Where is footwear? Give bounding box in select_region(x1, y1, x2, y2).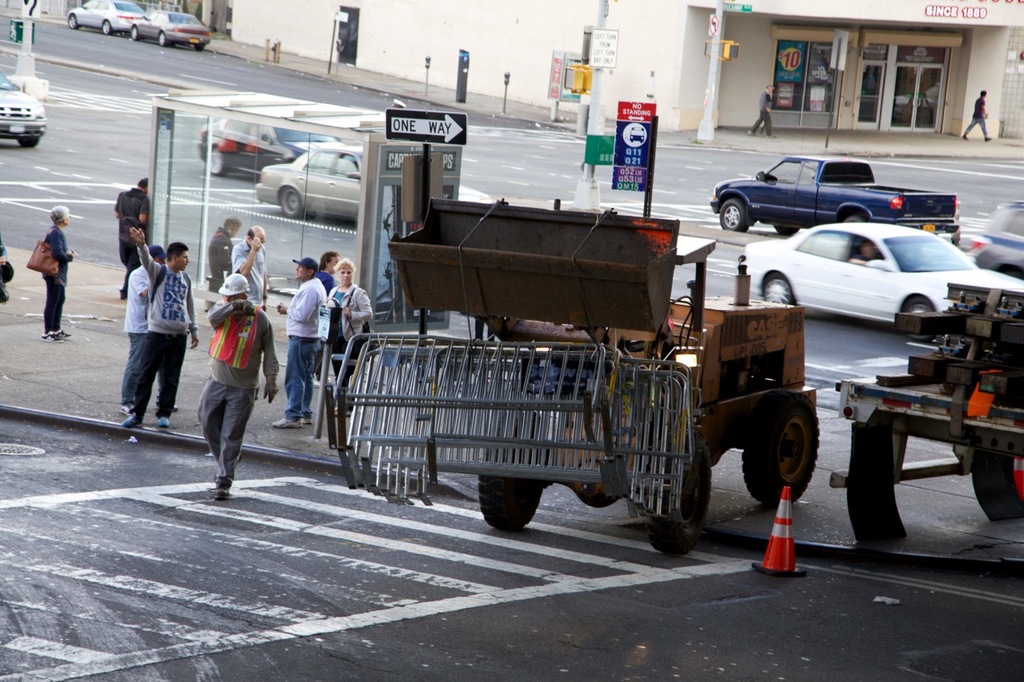
select_region(299, 416, 314, 426).
